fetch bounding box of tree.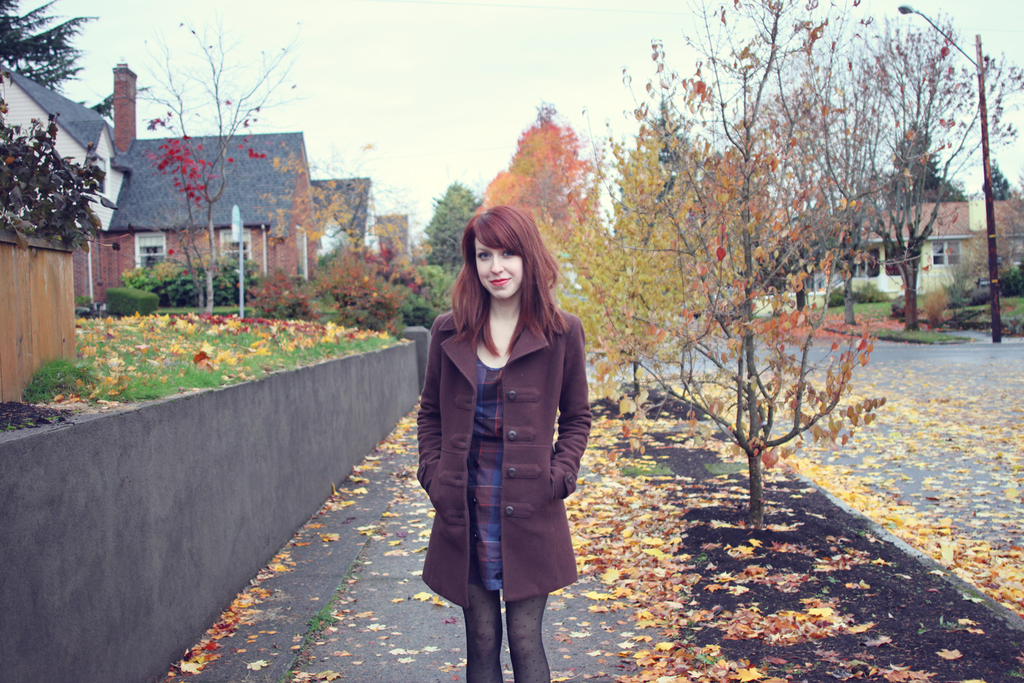
Bbox: crop(0, 0, 104, 98).
